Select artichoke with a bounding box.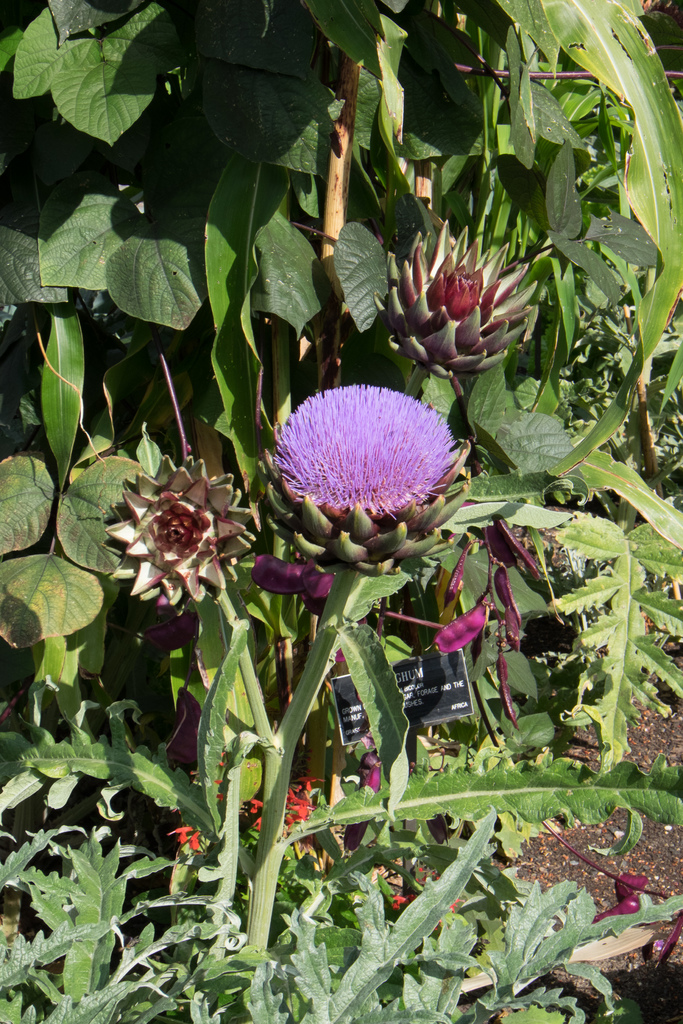
383,227,549,384.
